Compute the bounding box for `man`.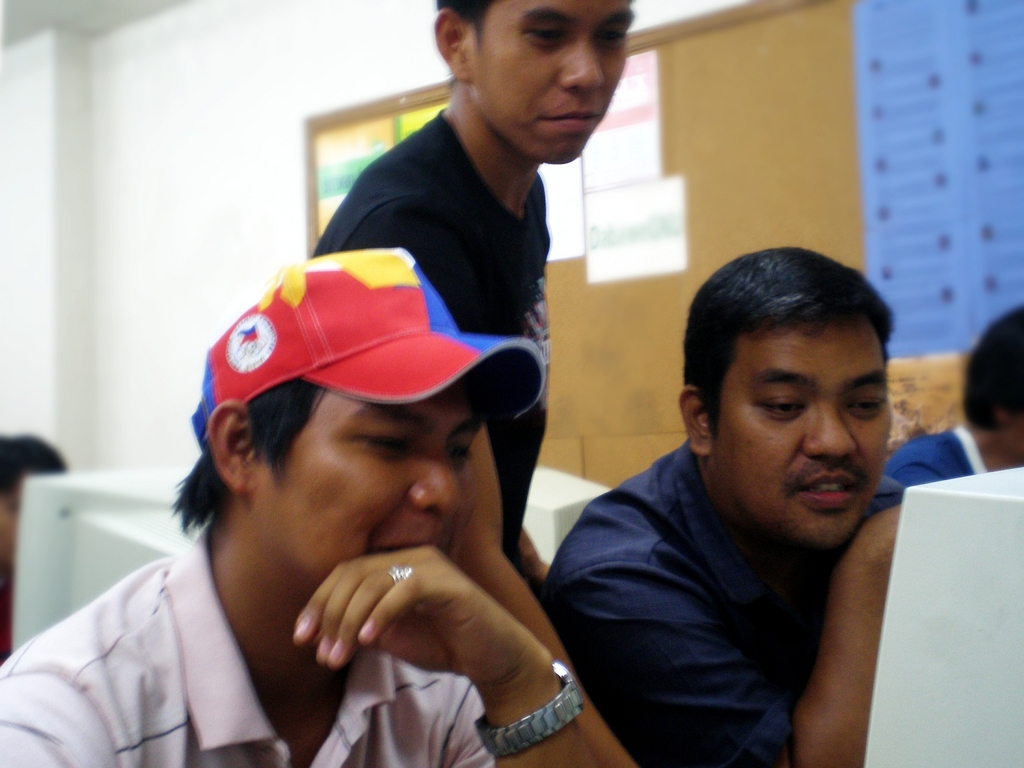
305, 0, 648, 601.
